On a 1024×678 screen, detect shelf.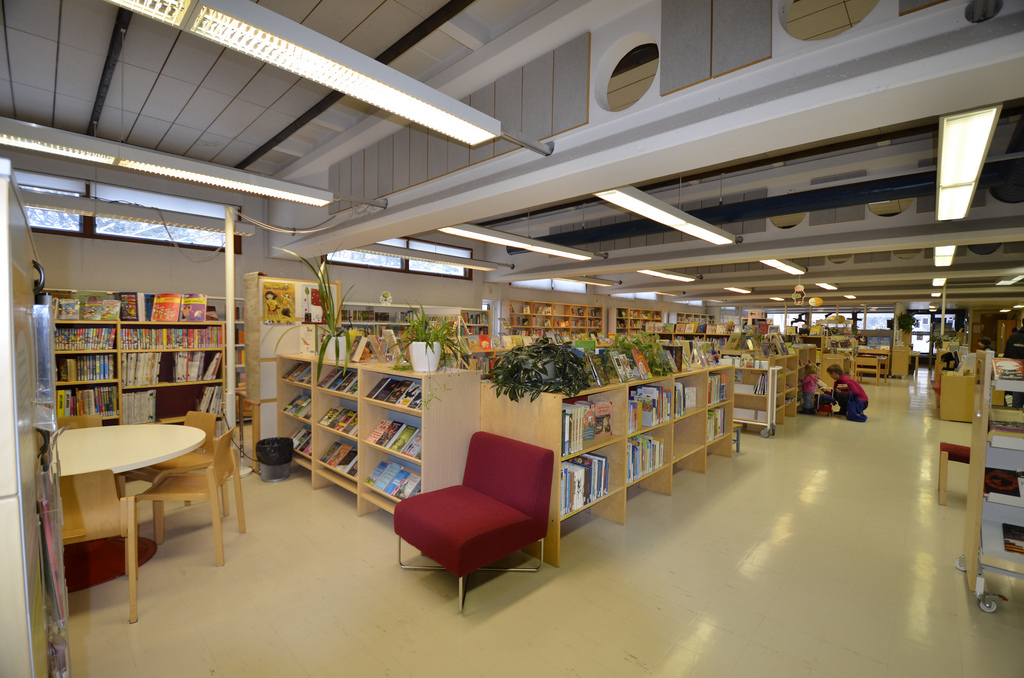
x1=570, y1=303, x2=589, y2=340.
